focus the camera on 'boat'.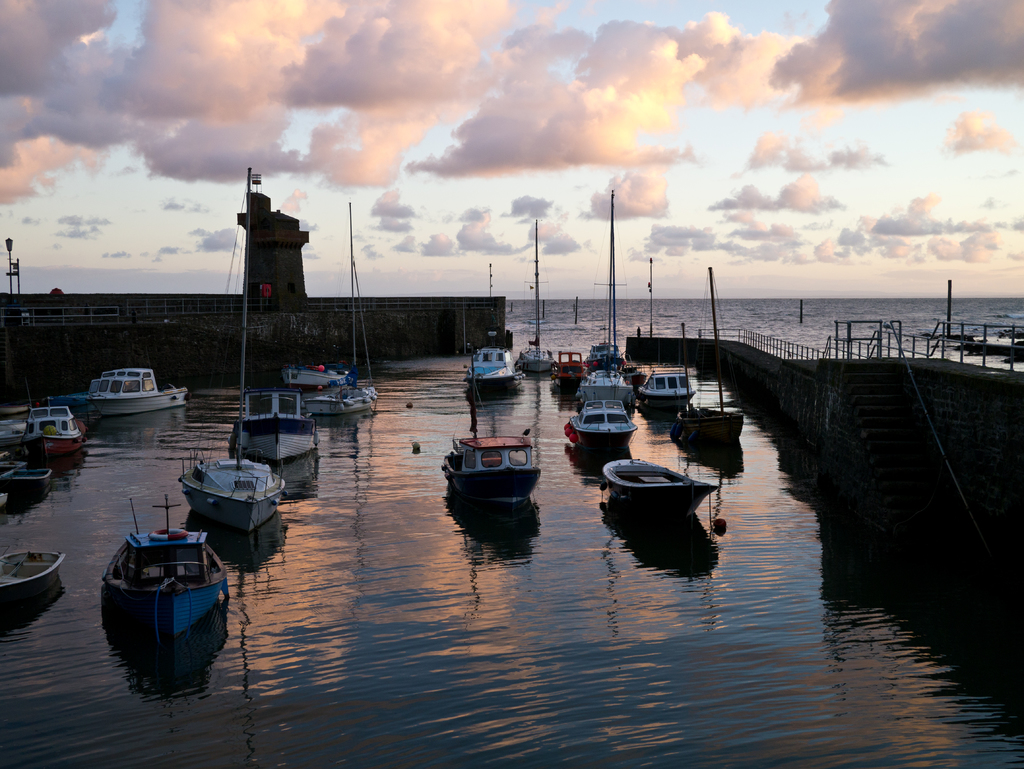
Focus region: Rect(234, 391, 323, 458).
